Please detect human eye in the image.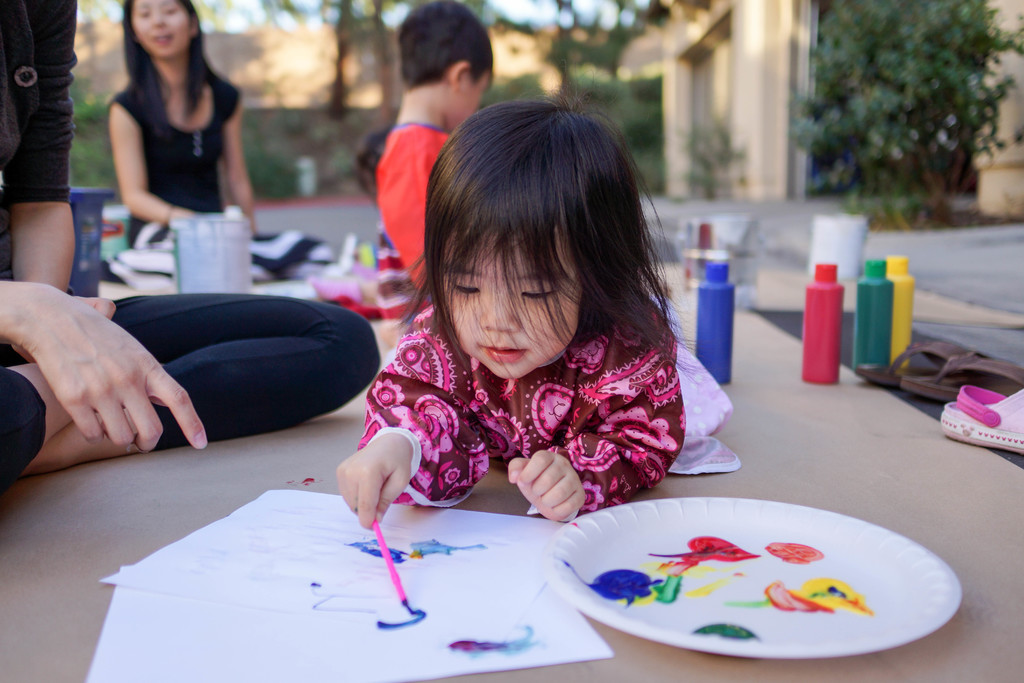
rect(163, 5, 179, 18).
